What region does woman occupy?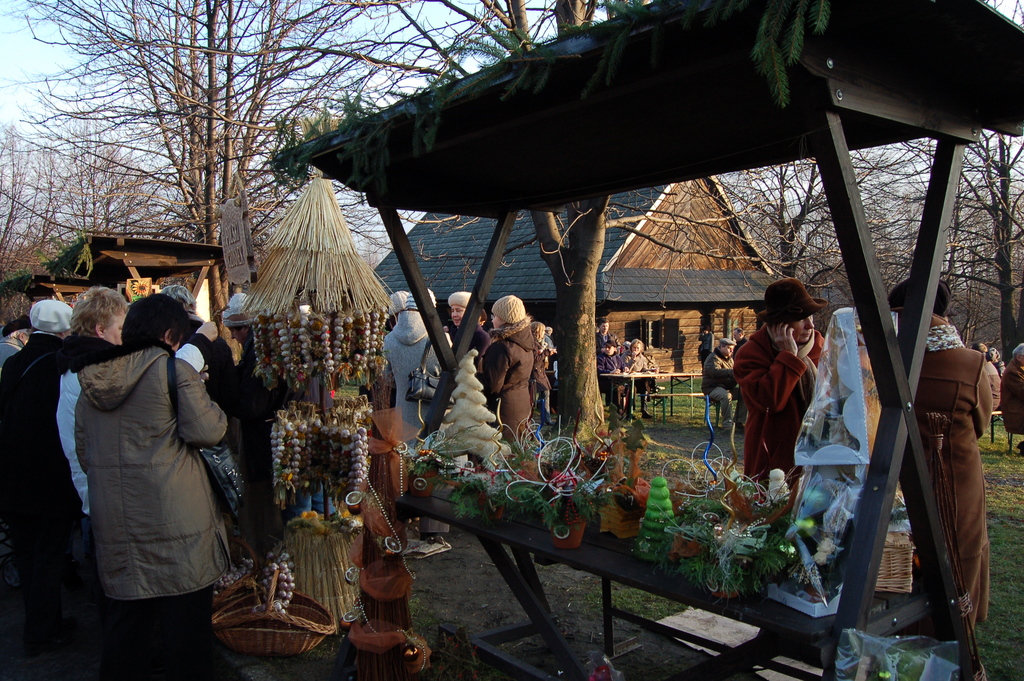
14:288:135:680.
